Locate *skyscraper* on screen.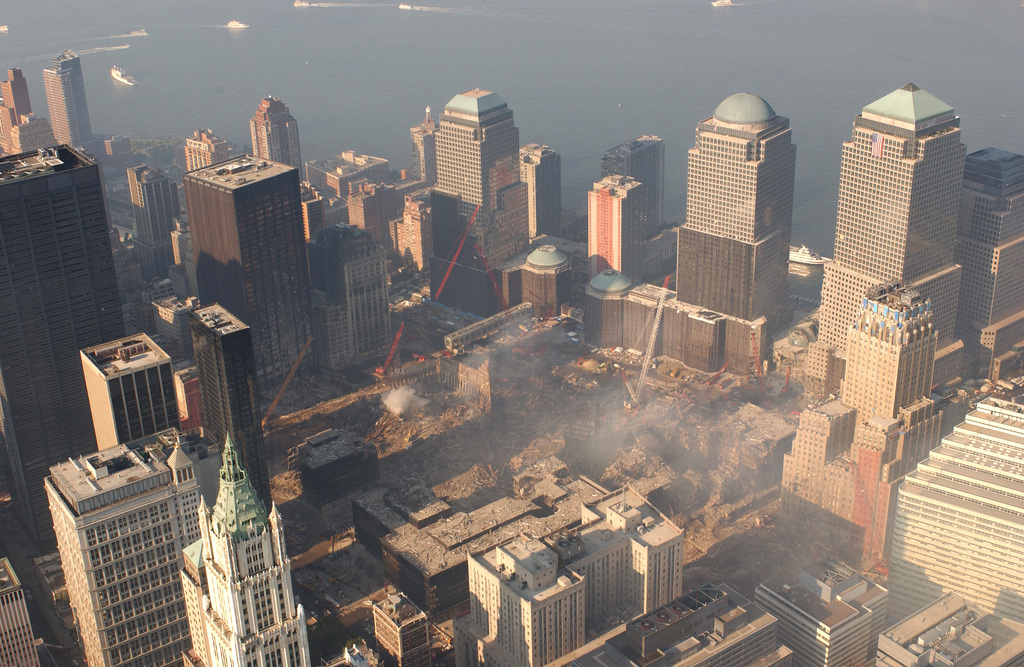
On screen at {"x1": 0, "y1": 150, "x2": 140, "y2": 561}.
